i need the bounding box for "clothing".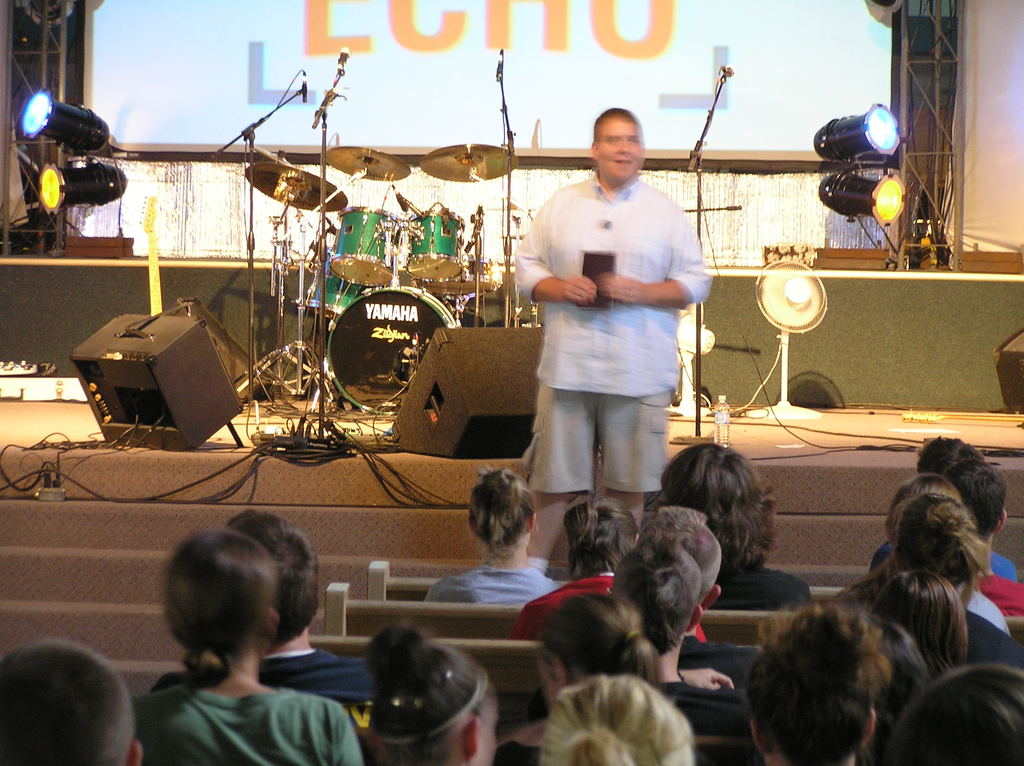
Here it is: pyautogui.locateOnScreen(255, 644, 388, 708).
